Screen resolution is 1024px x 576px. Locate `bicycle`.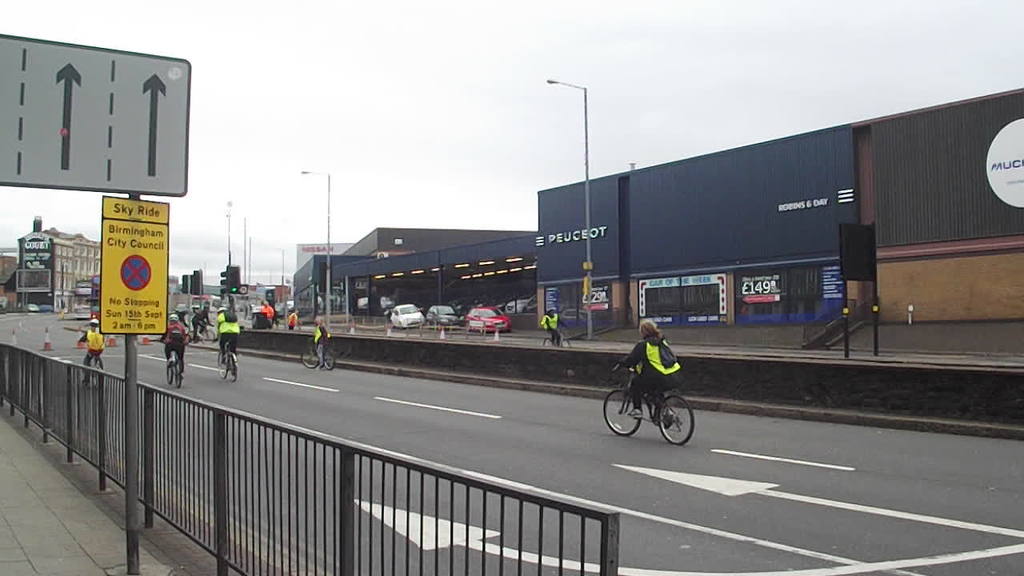
541 335 571 346.
